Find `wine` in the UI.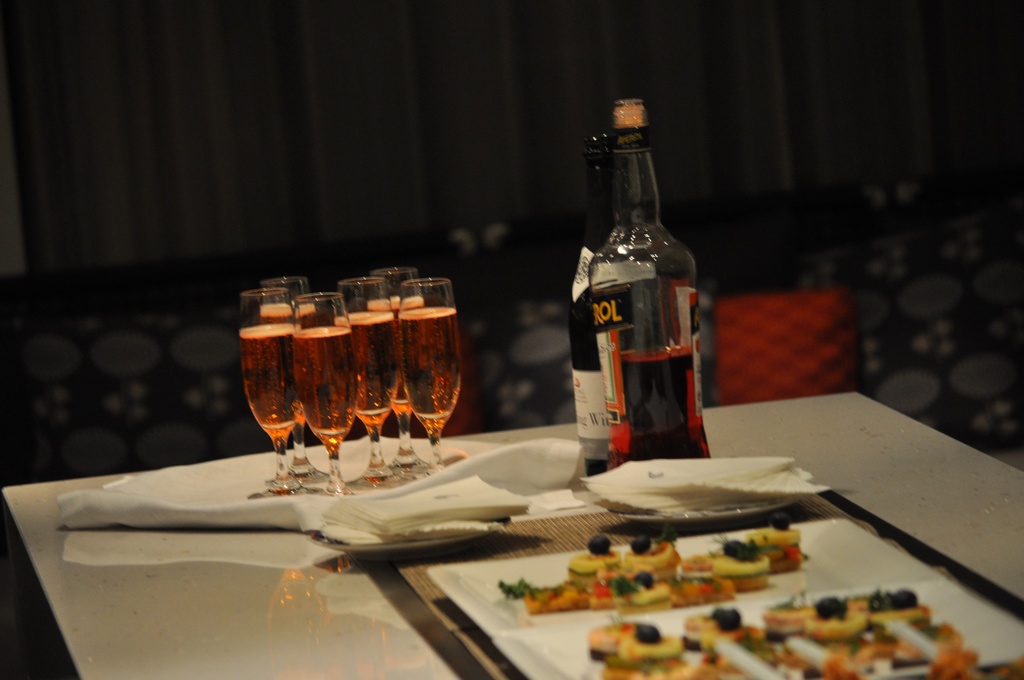
UI element at bbox(605, 344, 716, 474).
